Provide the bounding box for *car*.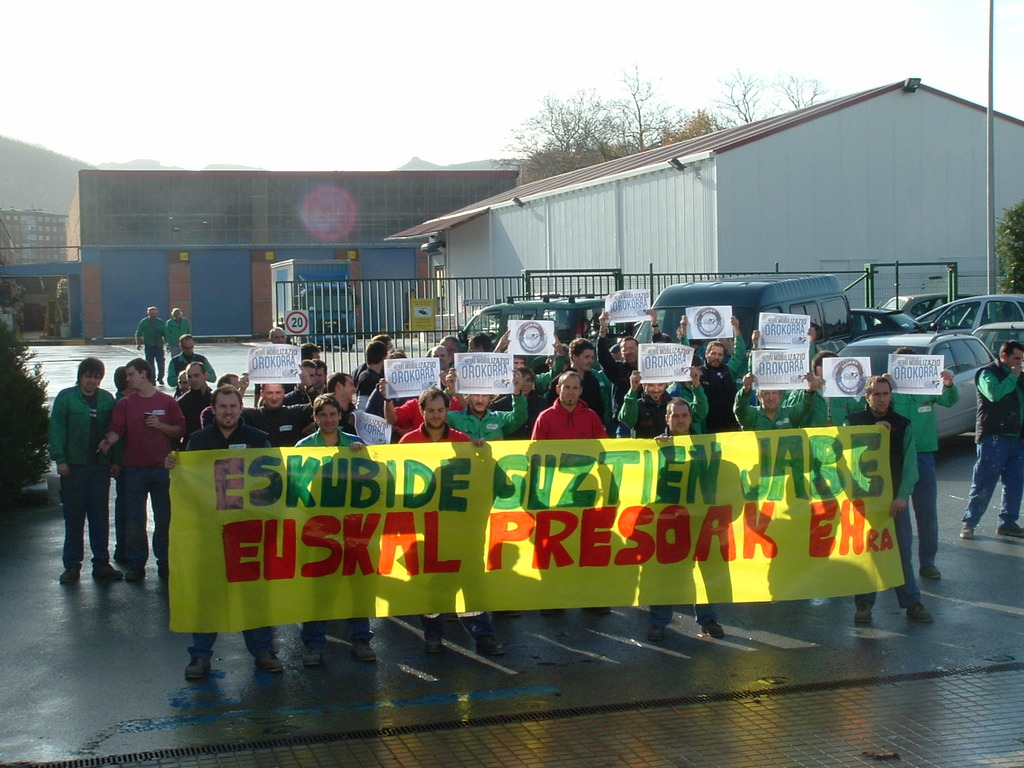
bbox=(883, 287, 978, 323).
